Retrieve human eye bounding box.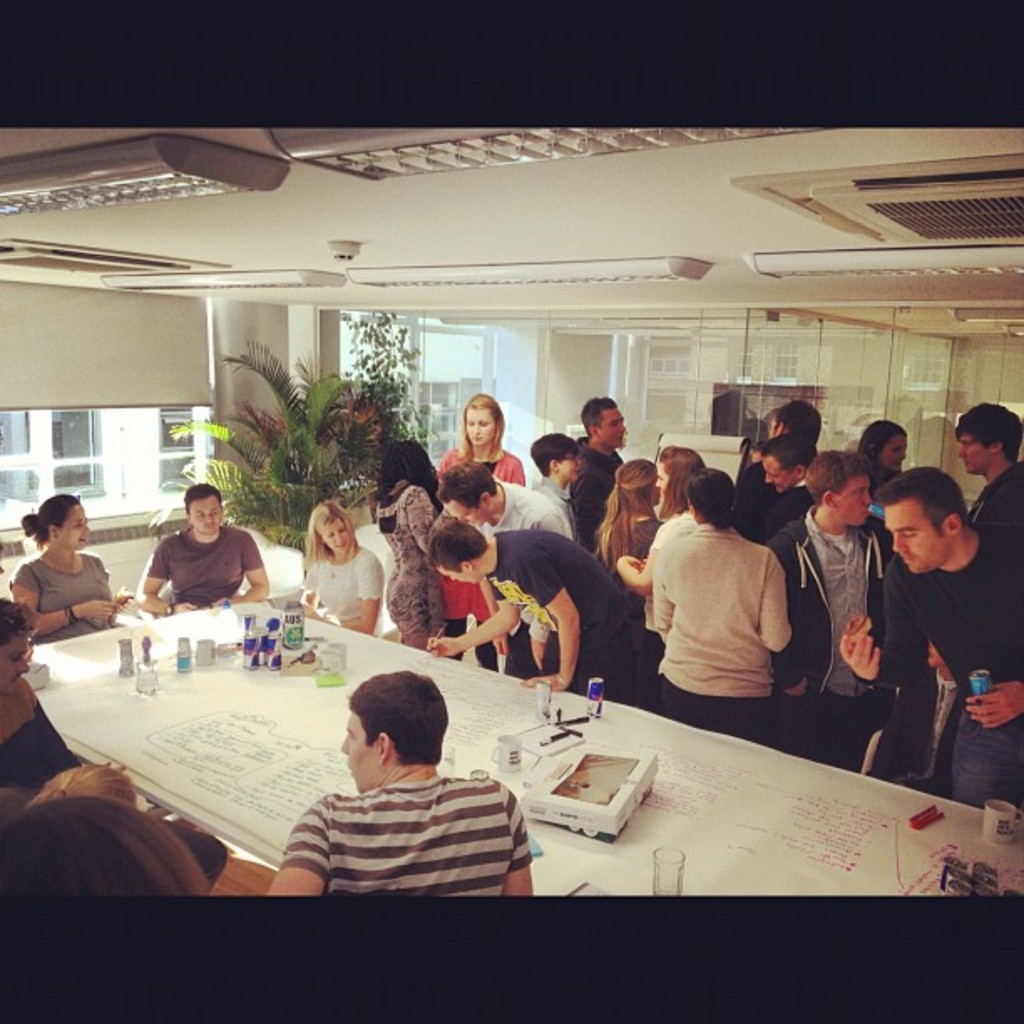
Bounding box: (325,530,331,540).
